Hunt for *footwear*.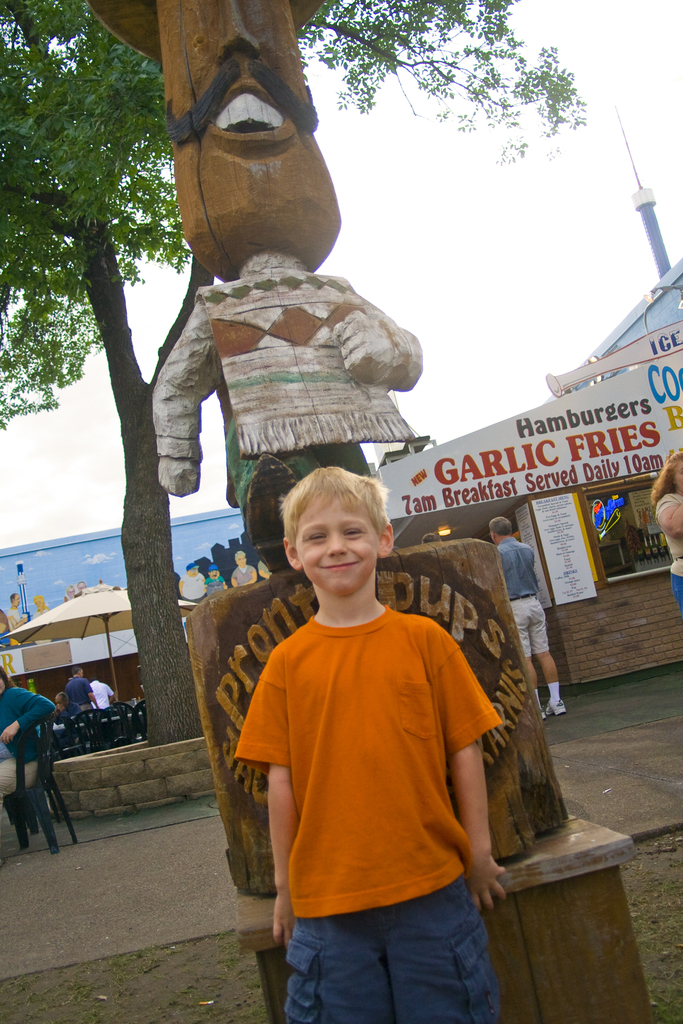
Hunted down at box=[540, 691, 566, 717].
